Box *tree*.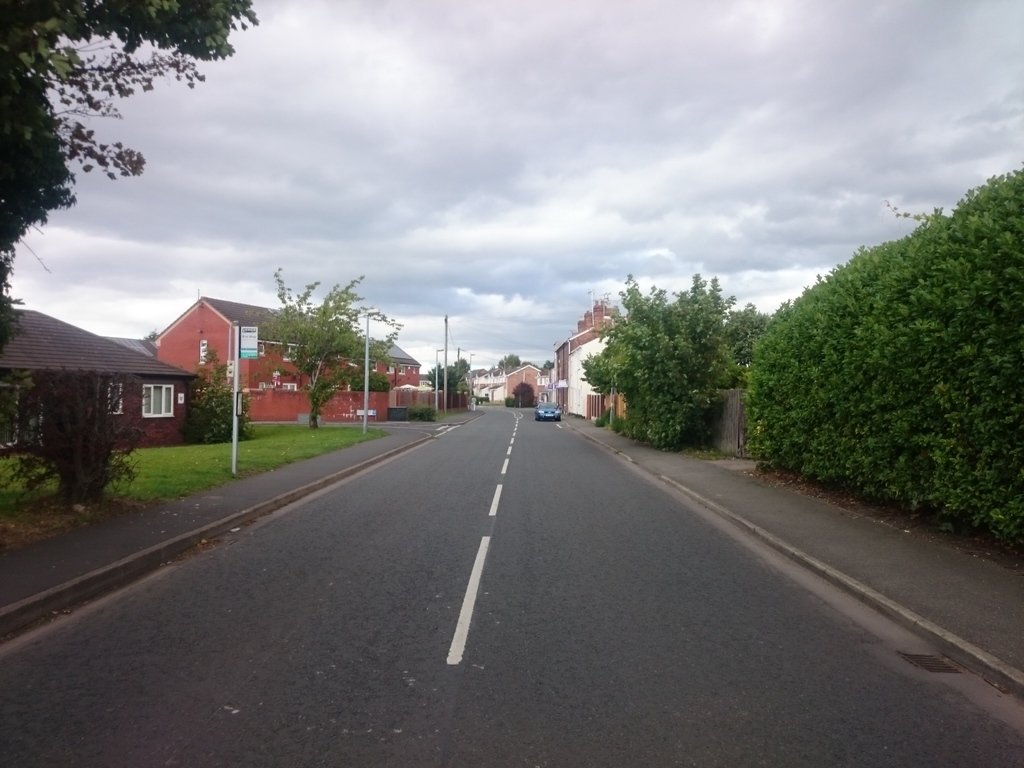
crop(499, 352, 519, 371).
